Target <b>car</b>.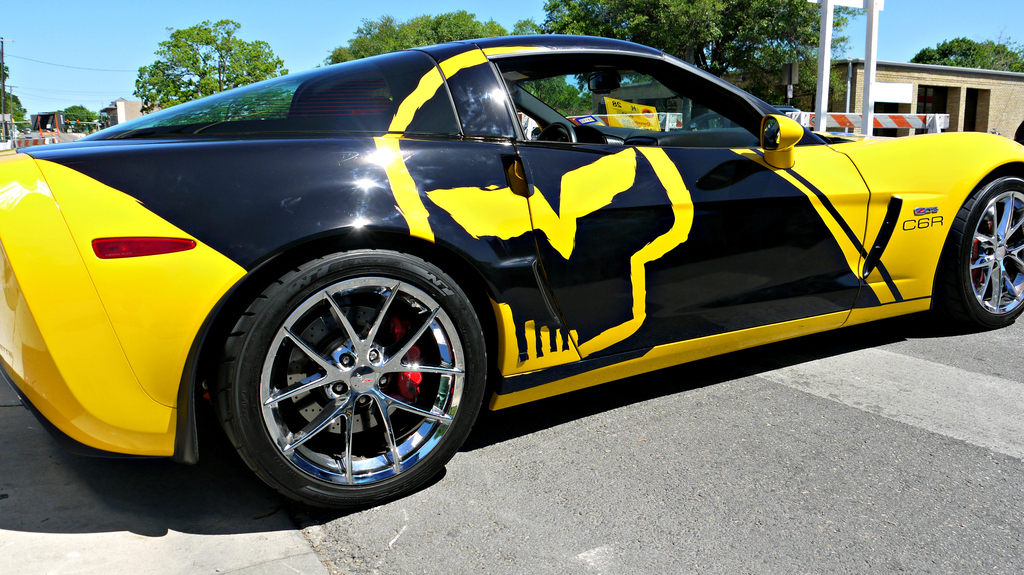
Target region: box(0, 37, 1023, 491).
